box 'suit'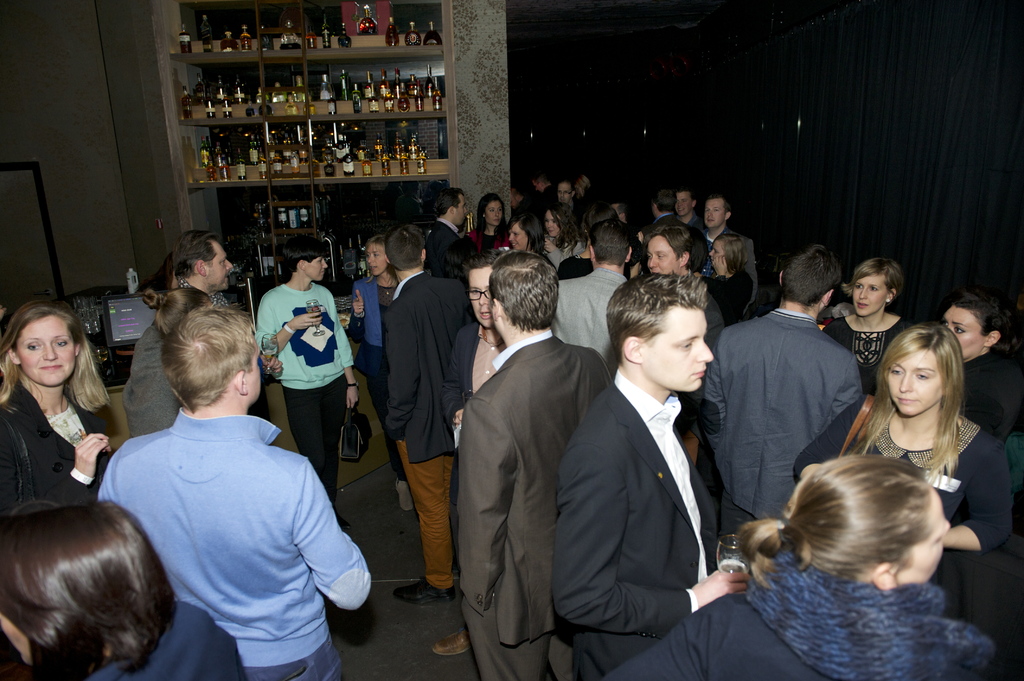
BBox(454, 321, 616, 680)
